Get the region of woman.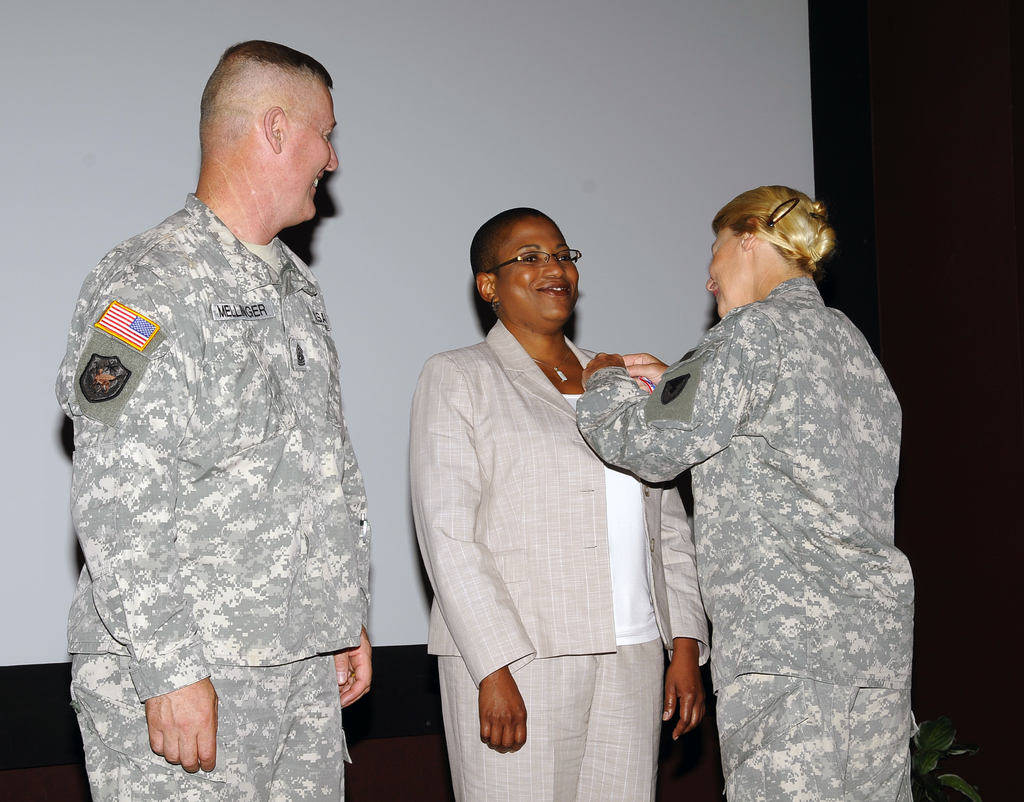
bbox=(572, 178, 915, 801).
